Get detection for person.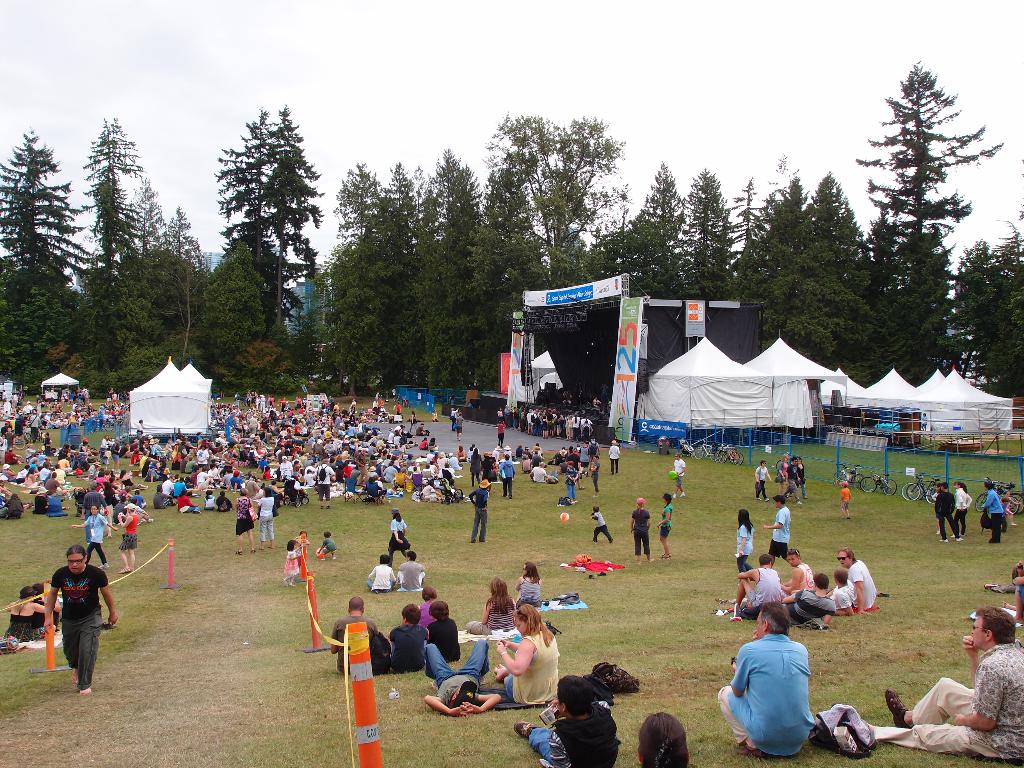
Detection: (984,482,1007,540).
